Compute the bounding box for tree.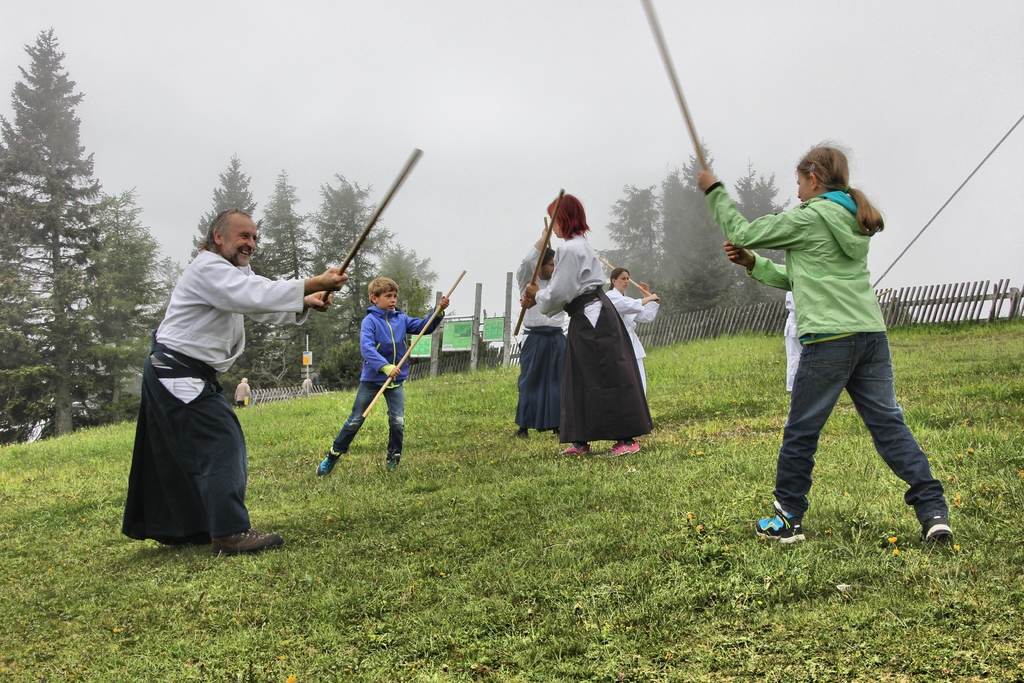
BBox(657, 142, 736, 307).
